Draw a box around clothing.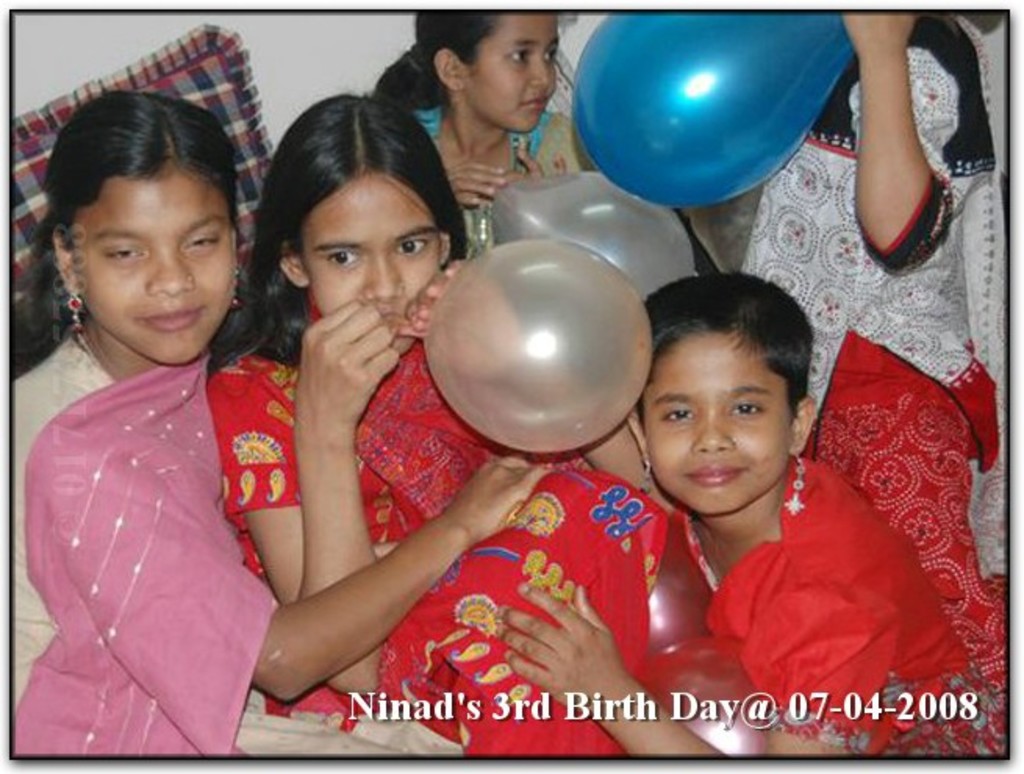
416/102/597/244.
